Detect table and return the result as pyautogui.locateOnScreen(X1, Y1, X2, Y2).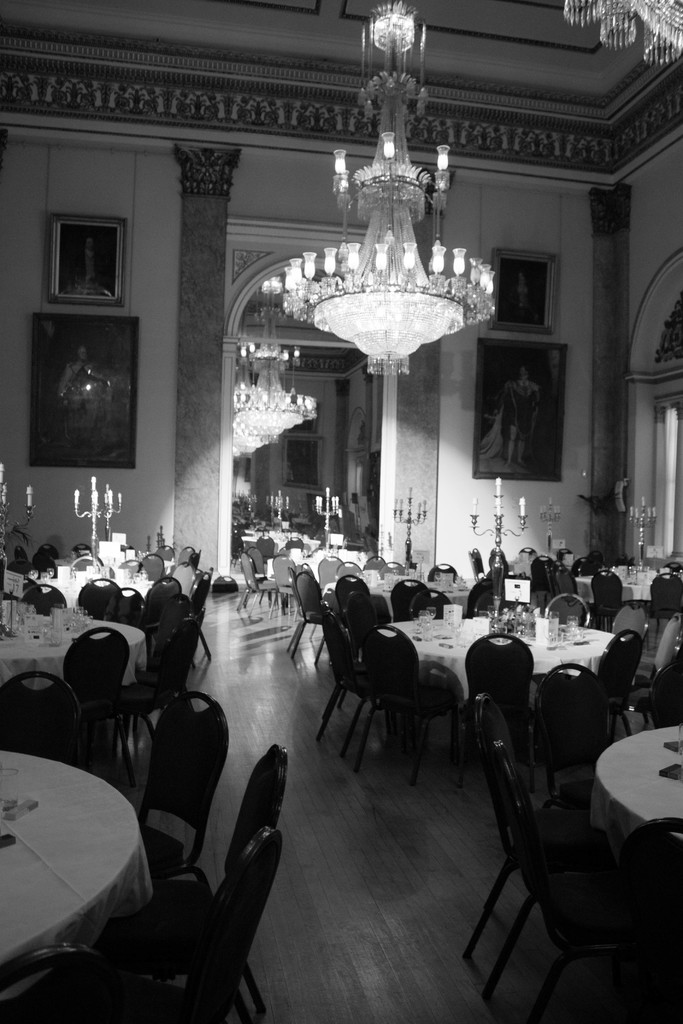
pyautogui.locateOnScreen(325, 575, 466, 610).
